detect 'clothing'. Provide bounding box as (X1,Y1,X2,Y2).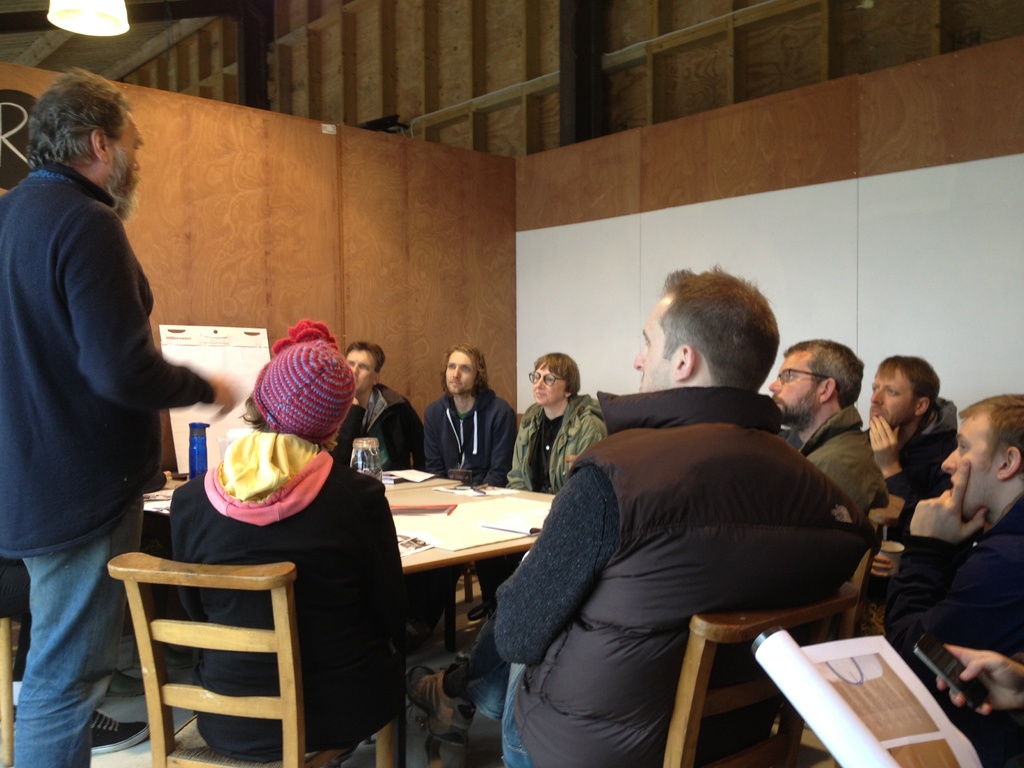
(3,86,217,705).
